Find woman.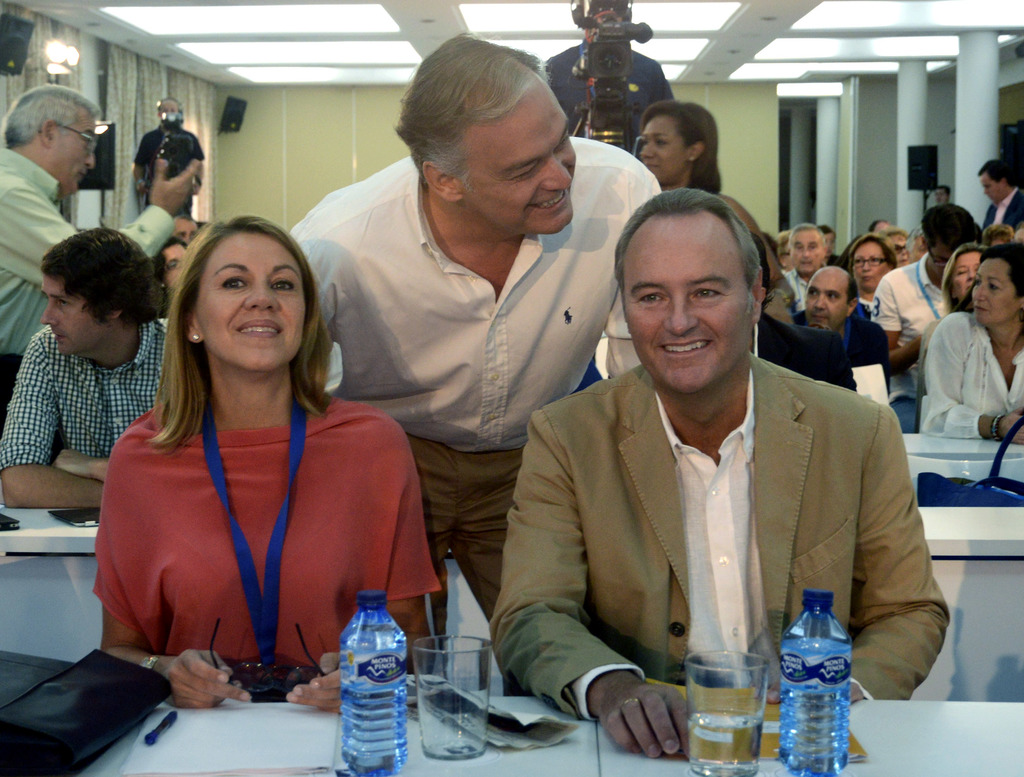
[left=632, top=93, right=728, bottom=190].
